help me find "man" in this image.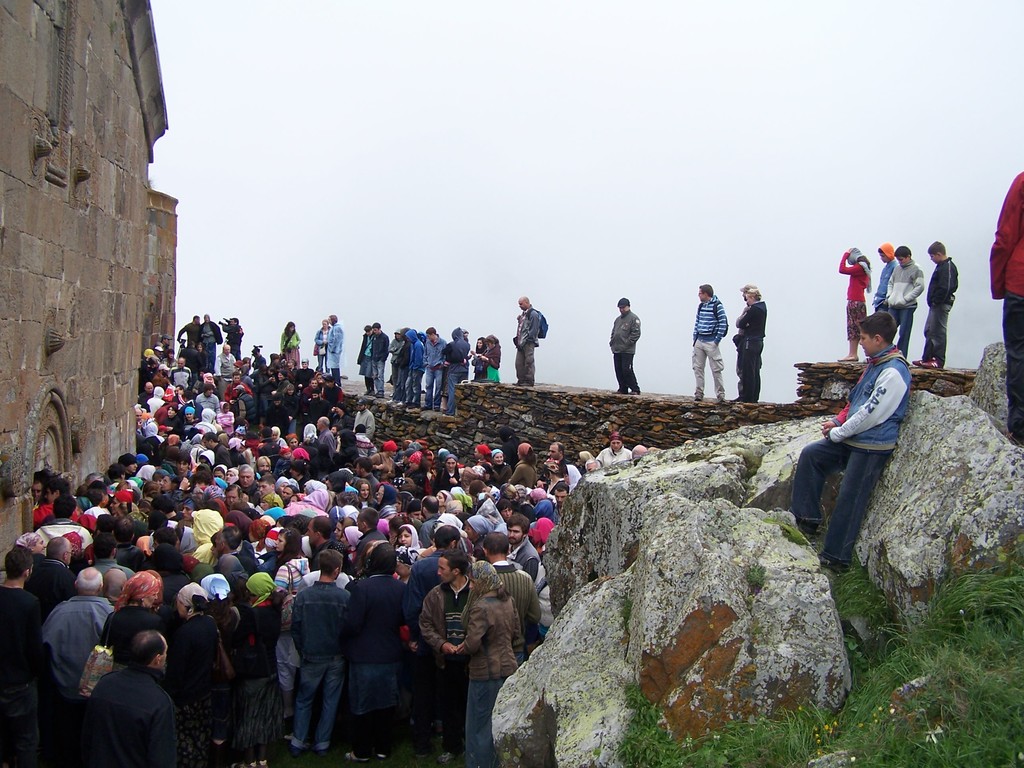
Found it: locate(882, 245, 926, 352).
